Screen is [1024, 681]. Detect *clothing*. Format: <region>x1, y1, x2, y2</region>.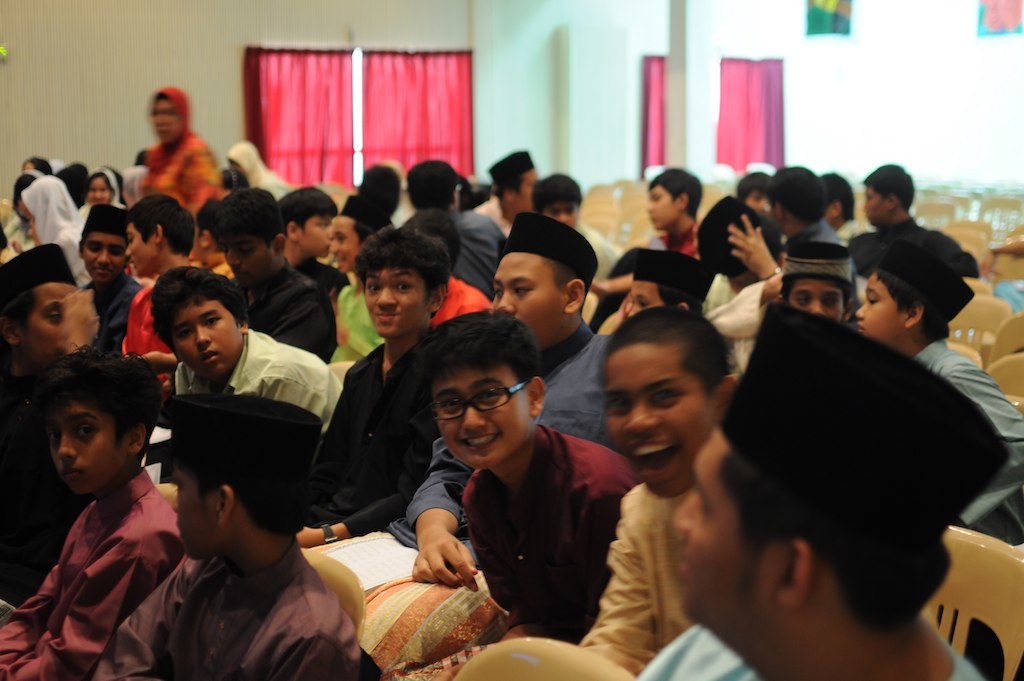
<region>633, 614, 999, 680</region>.
